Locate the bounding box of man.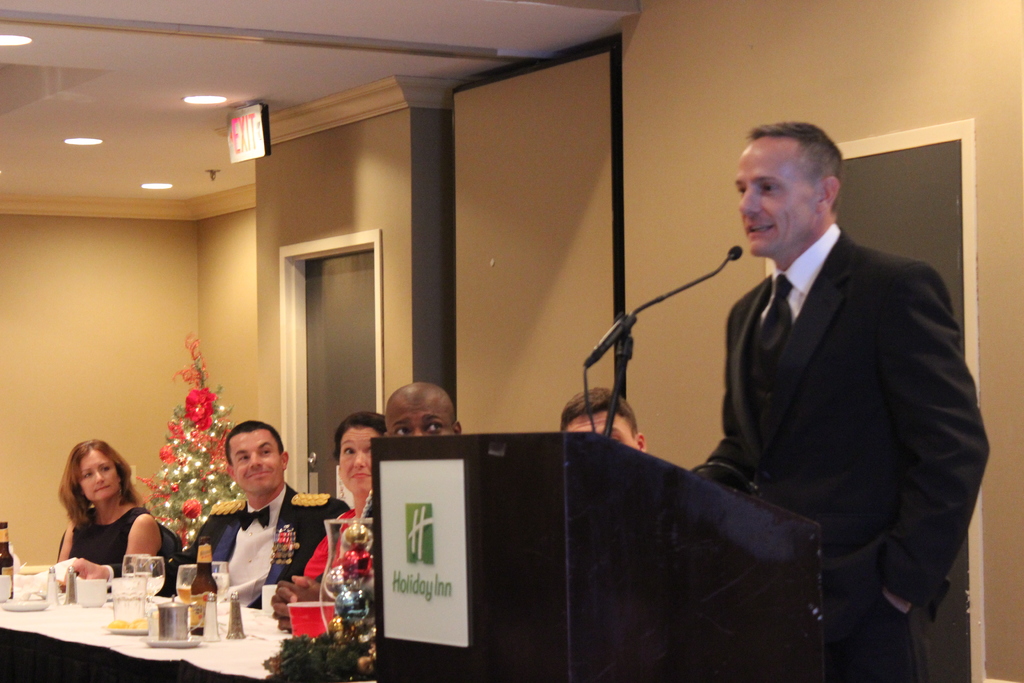
Bounding box: x1=344, y1=379, x2=467, y2=621.
